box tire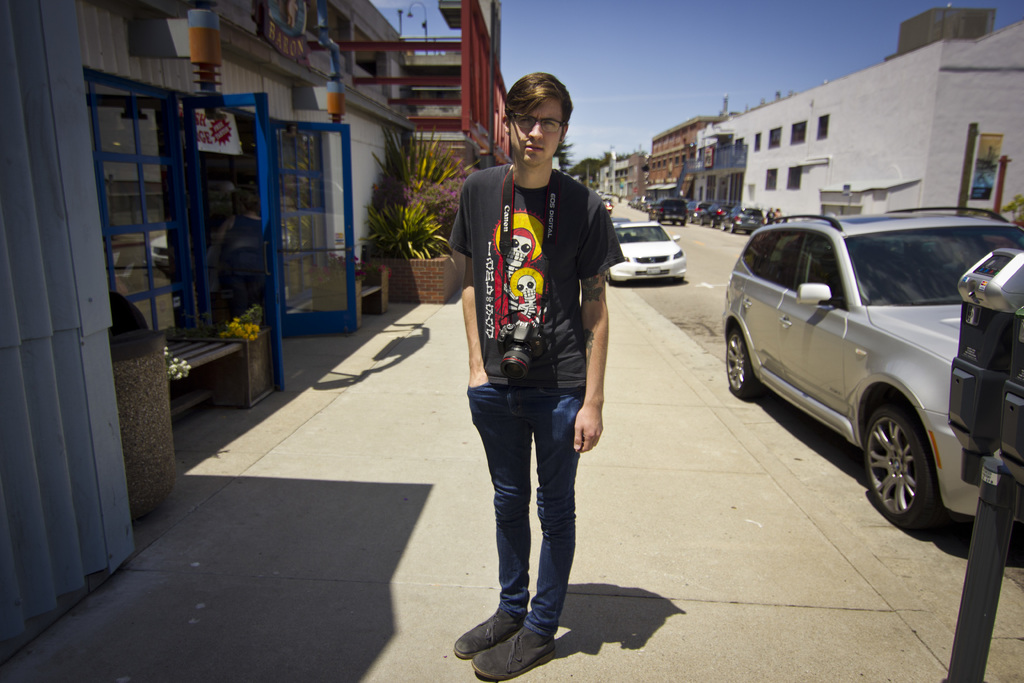
rect(727, 222, 738, 234)
